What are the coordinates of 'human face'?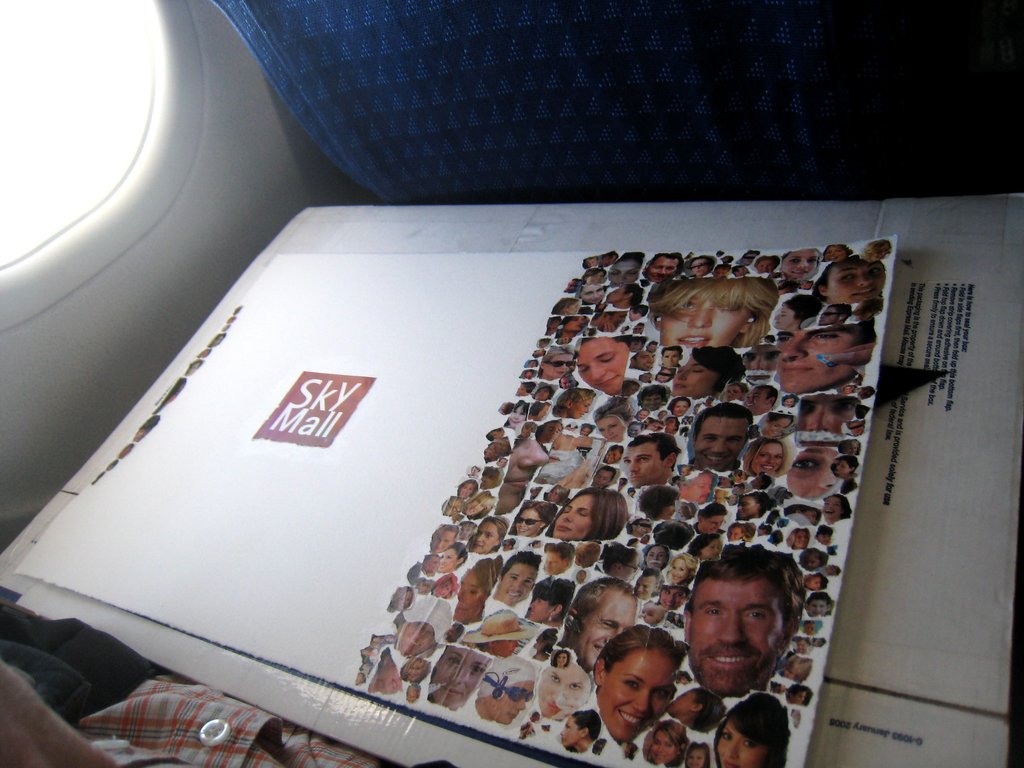
BBox(774, 323, 865, 397).
